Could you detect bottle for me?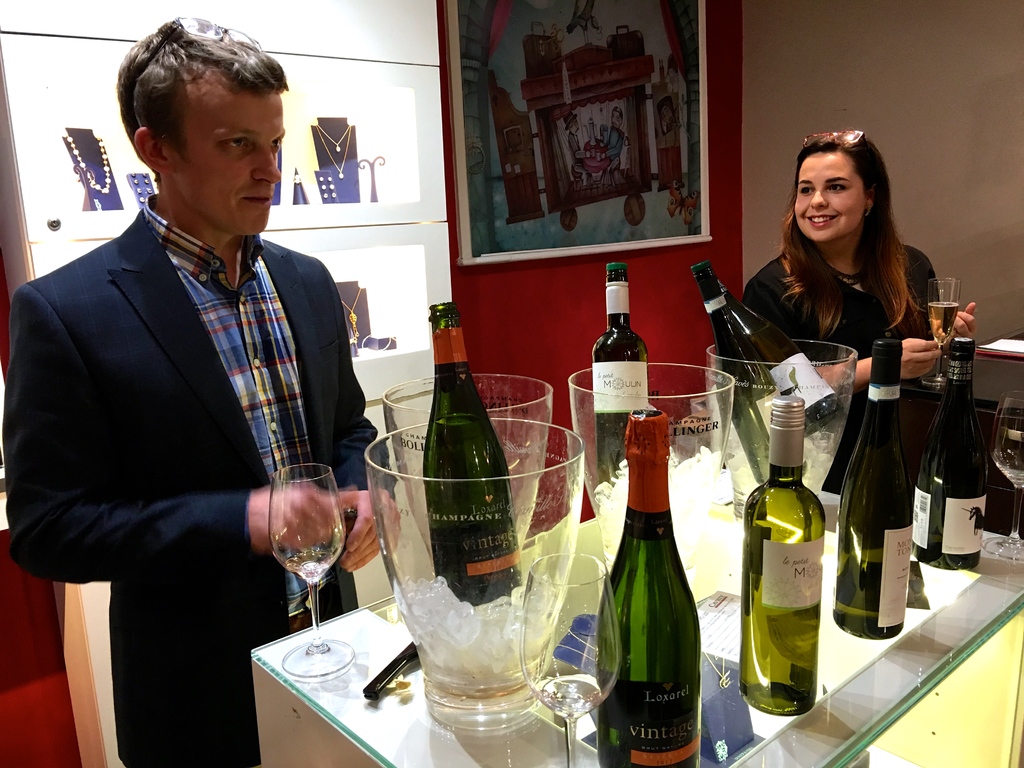
Detection result: x1=591 y1=406 x2=704 y2=765.
